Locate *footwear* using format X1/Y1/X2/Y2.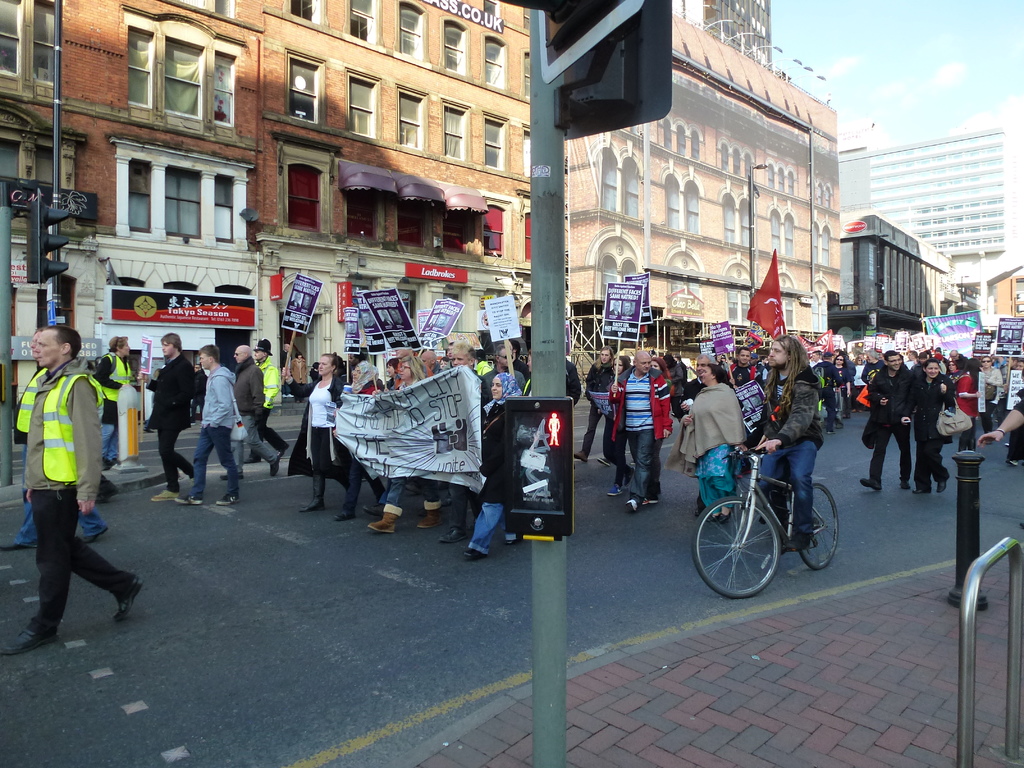
722/505/730/520.
